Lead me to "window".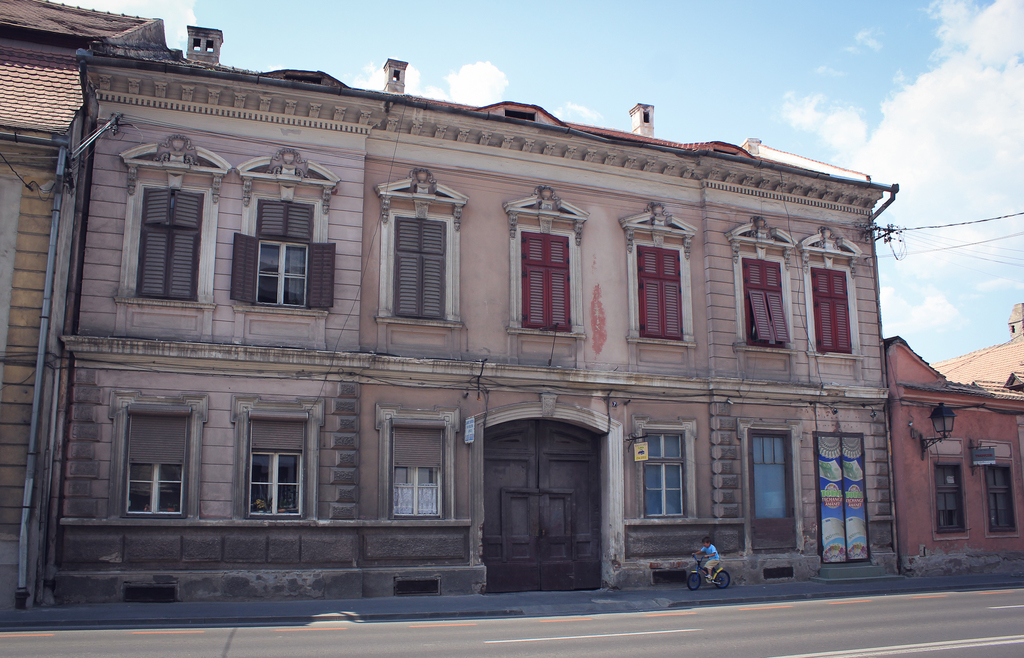
Lead to <bbox>810, 266, 855, 355</bbox>.
